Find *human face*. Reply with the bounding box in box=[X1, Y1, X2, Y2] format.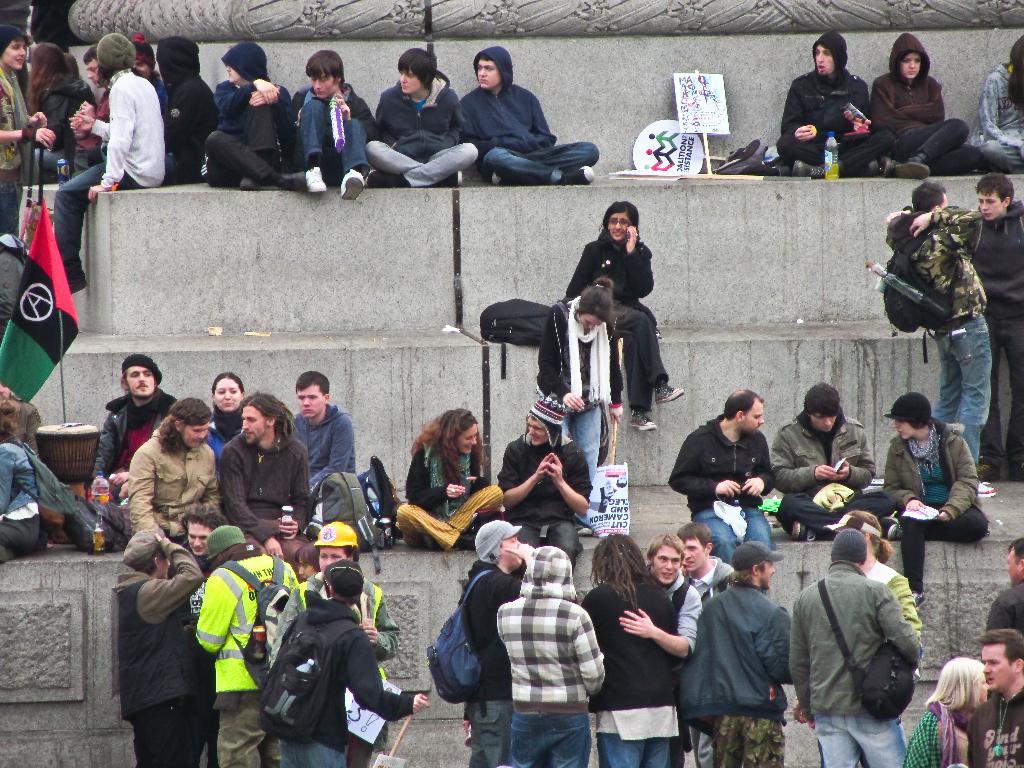
box=[213, 378, 241, 412].
